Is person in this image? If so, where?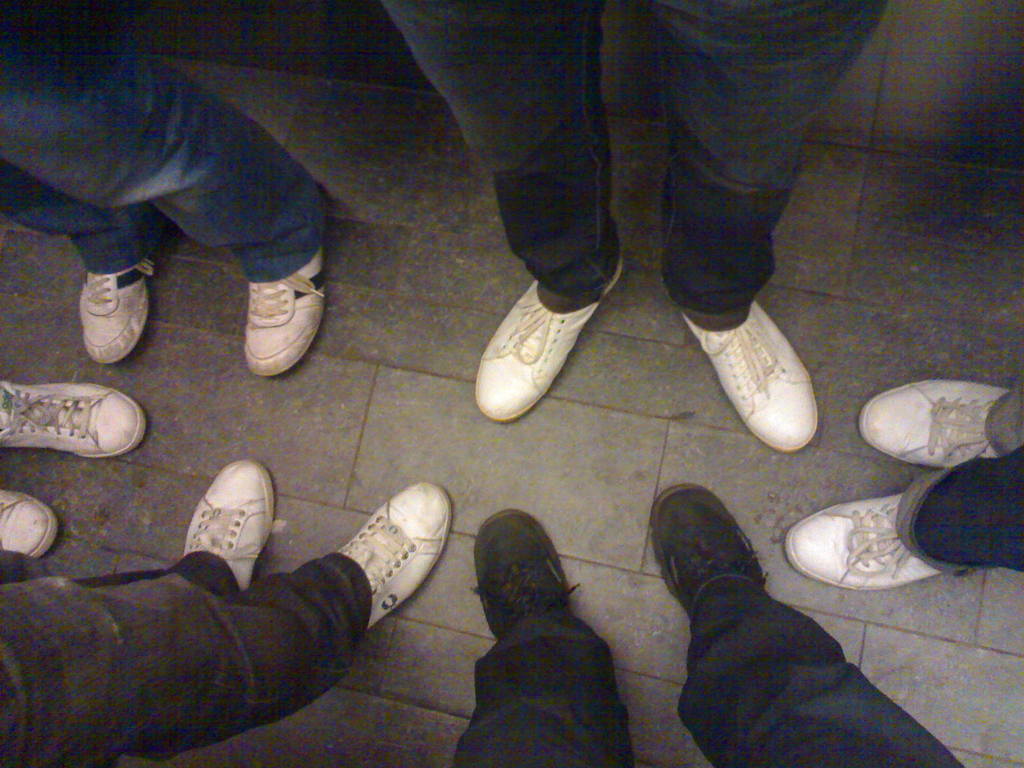
Yes, at 850/379/1023/472.
